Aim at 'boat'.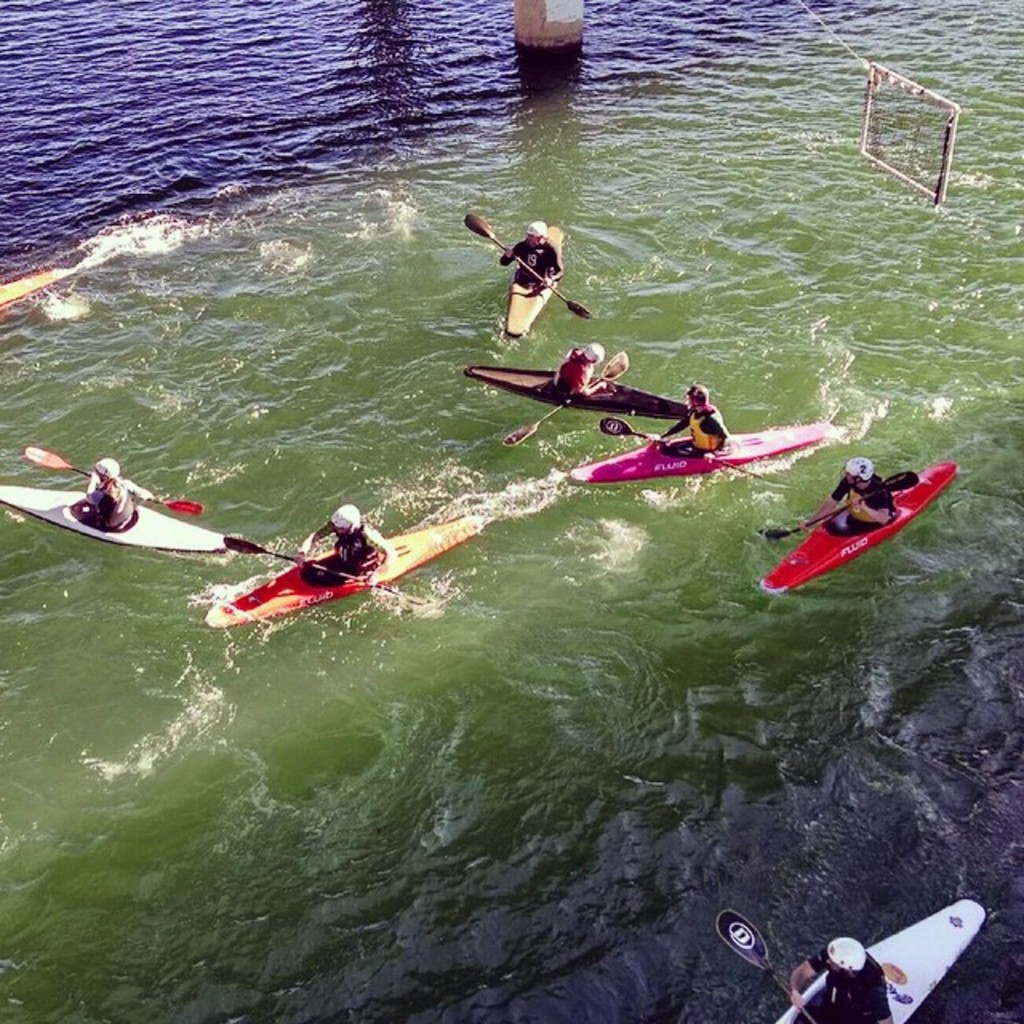
Aimed at left=779, top=901, right=990, bottom=1022.
